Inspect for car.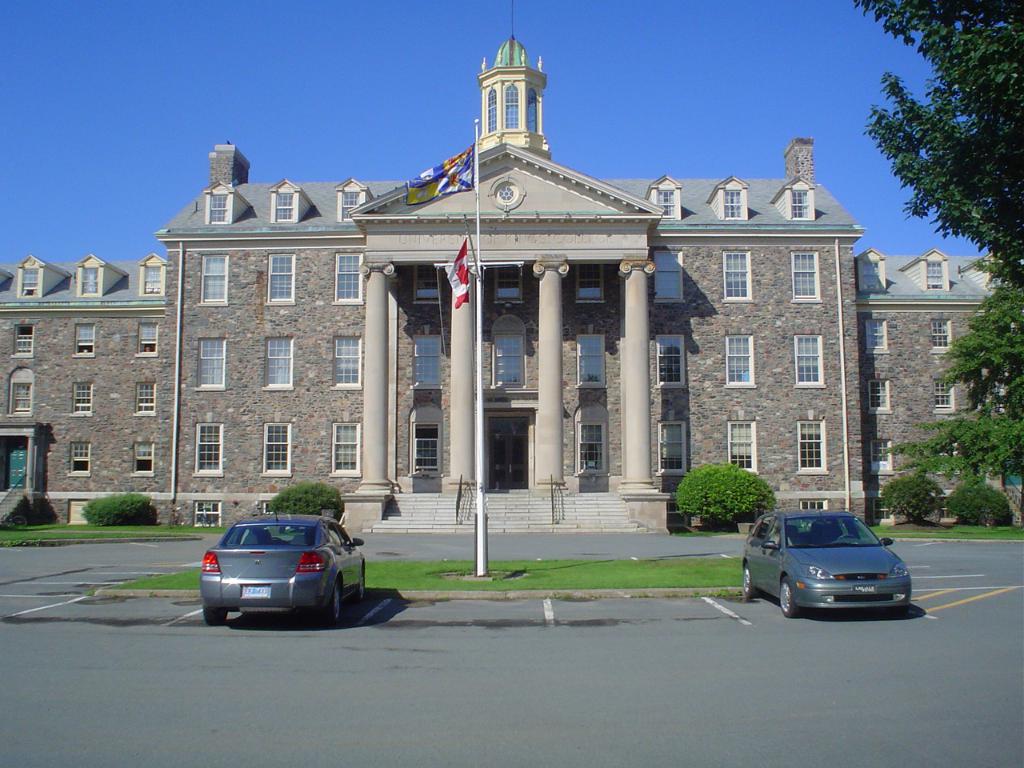
Inspection: locate(192, 506, 362, 627).
